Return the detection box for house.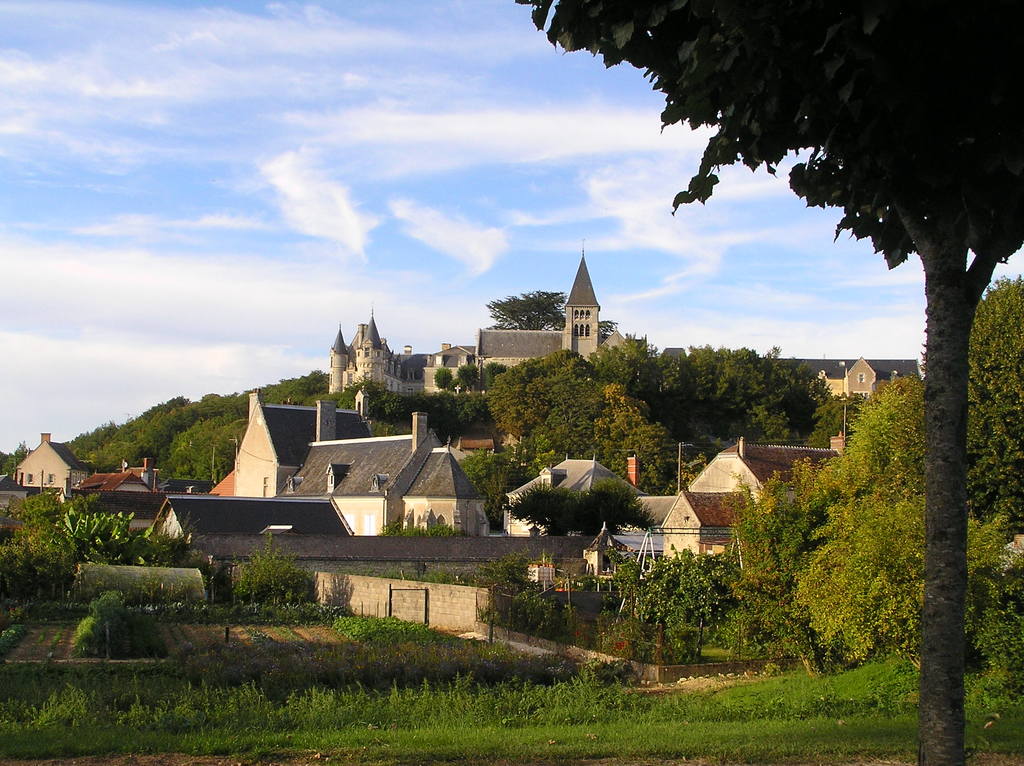
detection(820, 356, 902, 400).
